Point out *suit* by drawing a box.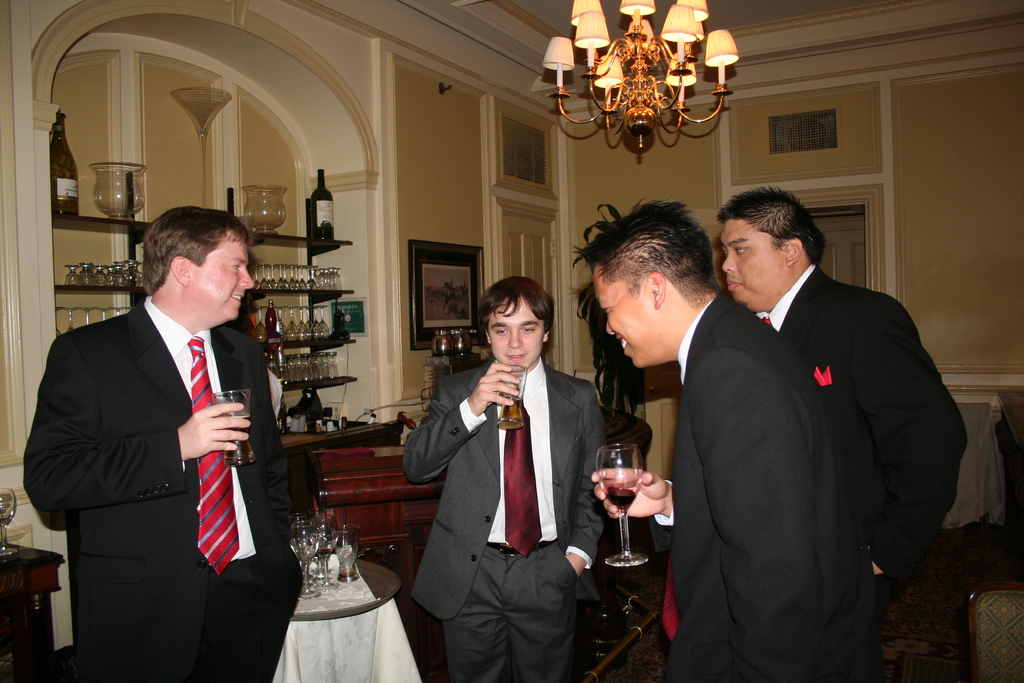
x1=660, y1=290, x2=842, y2=682.
